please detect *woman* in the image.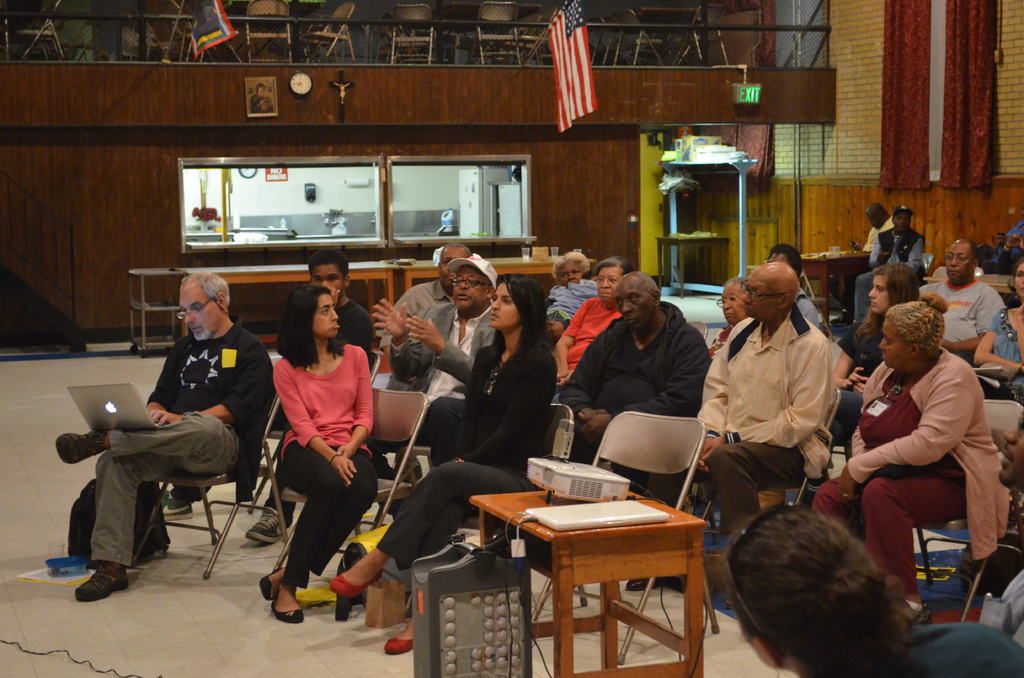
bbox=(552, 248, 636, 385).
